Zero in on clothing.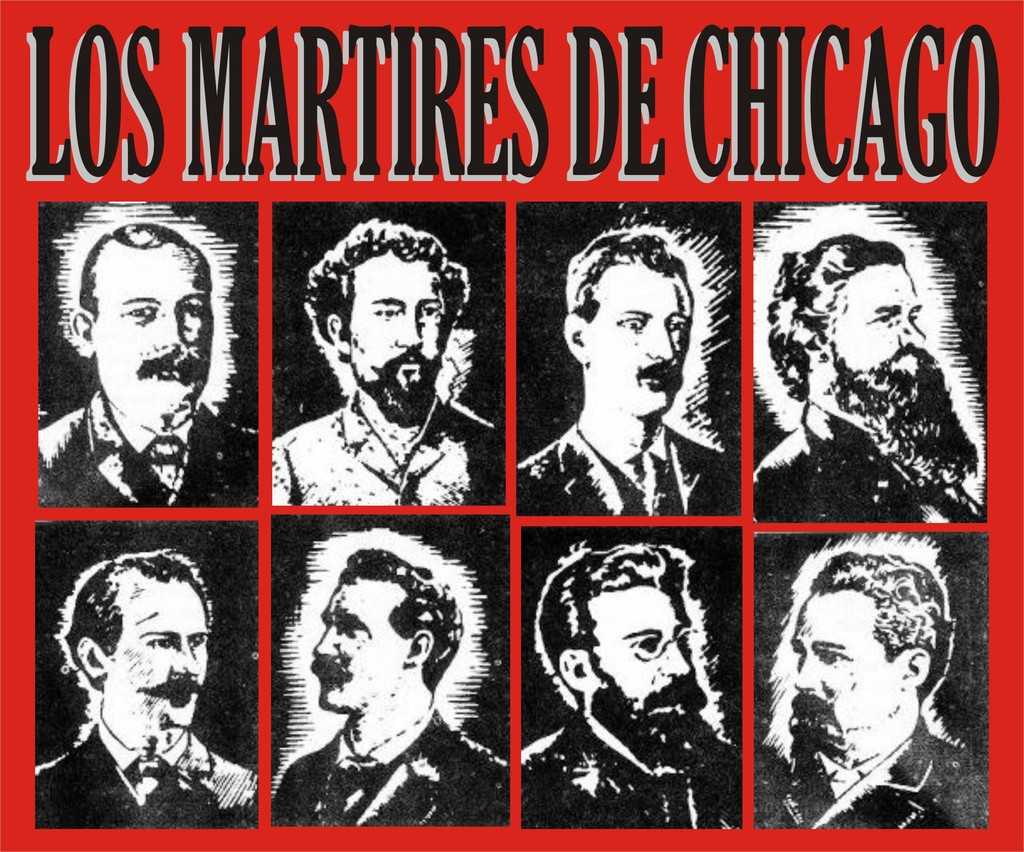
Zeroed in: [38, 383, 260, 512].
